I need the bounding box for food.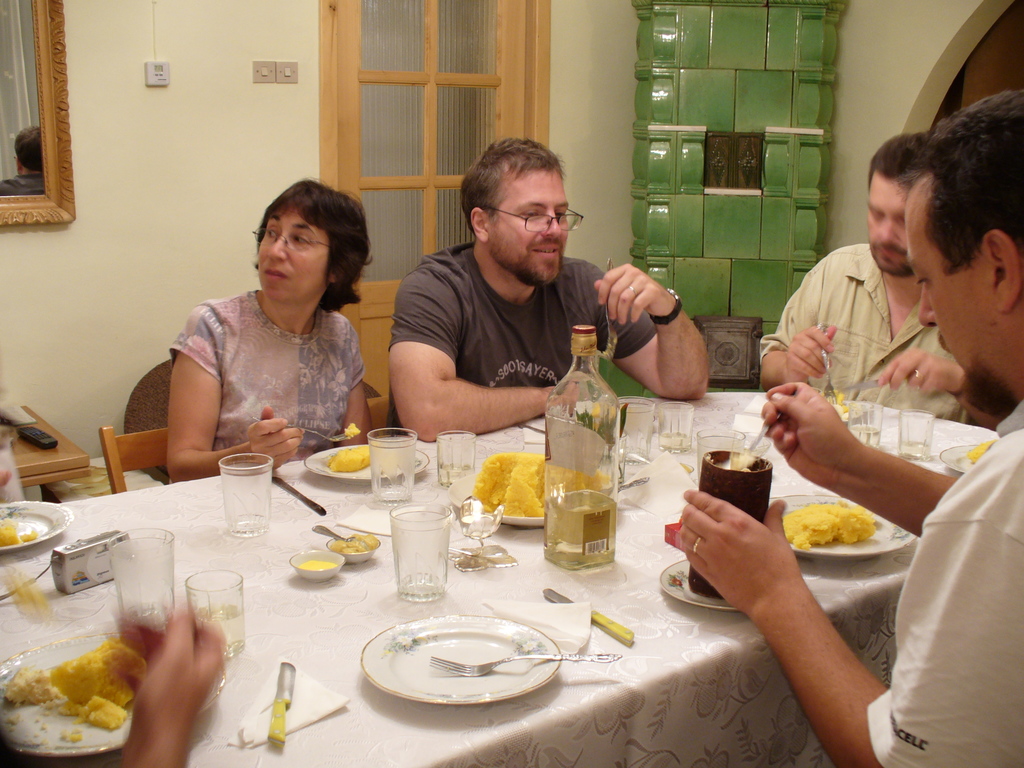
Here it is: left=17, top=614, right=131, bottom=746.
